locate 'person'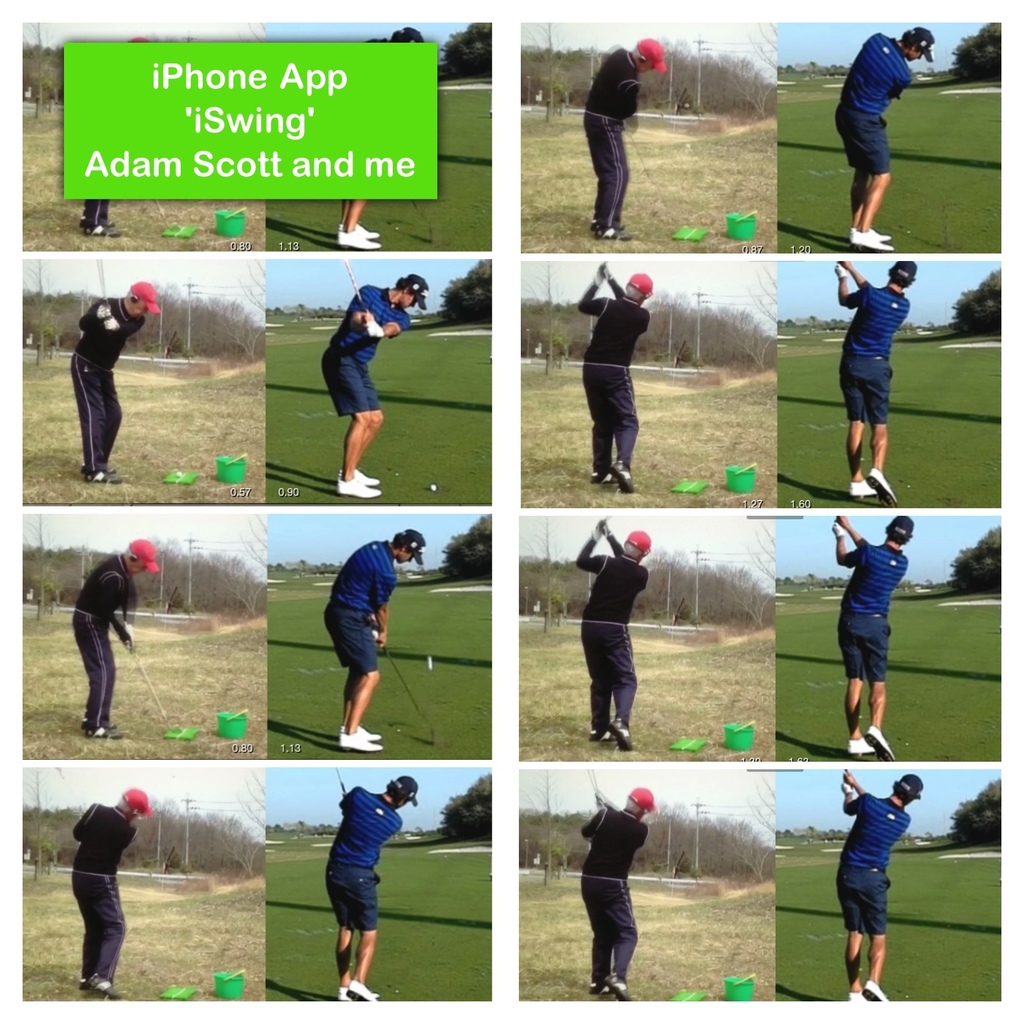
box(321, 772, 422, 1008)
